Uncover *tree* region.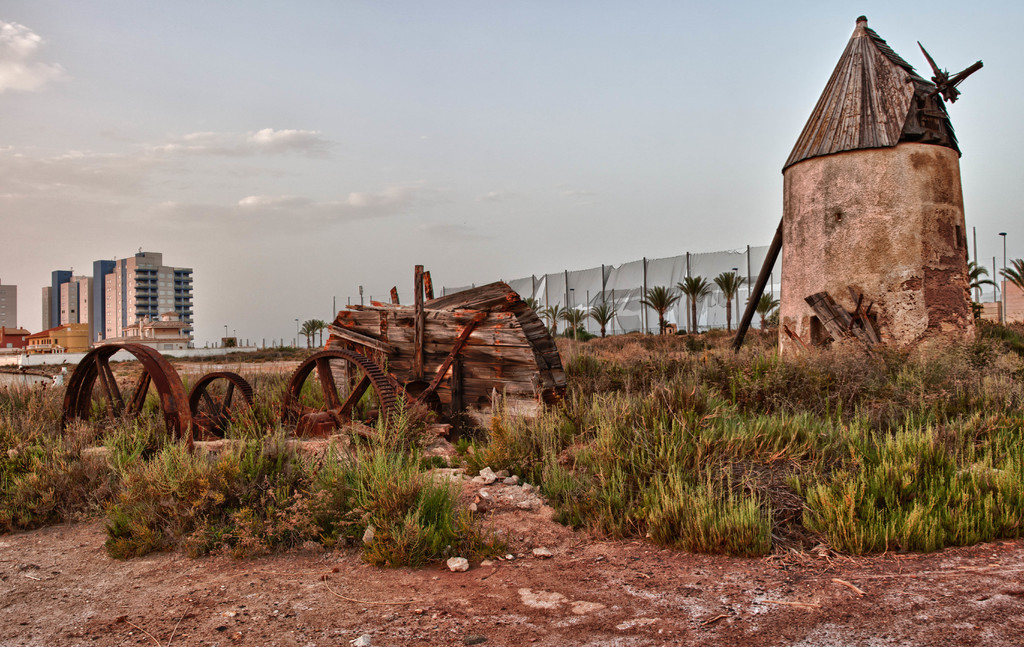
Uncovered: [x1=634, y1=281, x2=683, y2=338].
